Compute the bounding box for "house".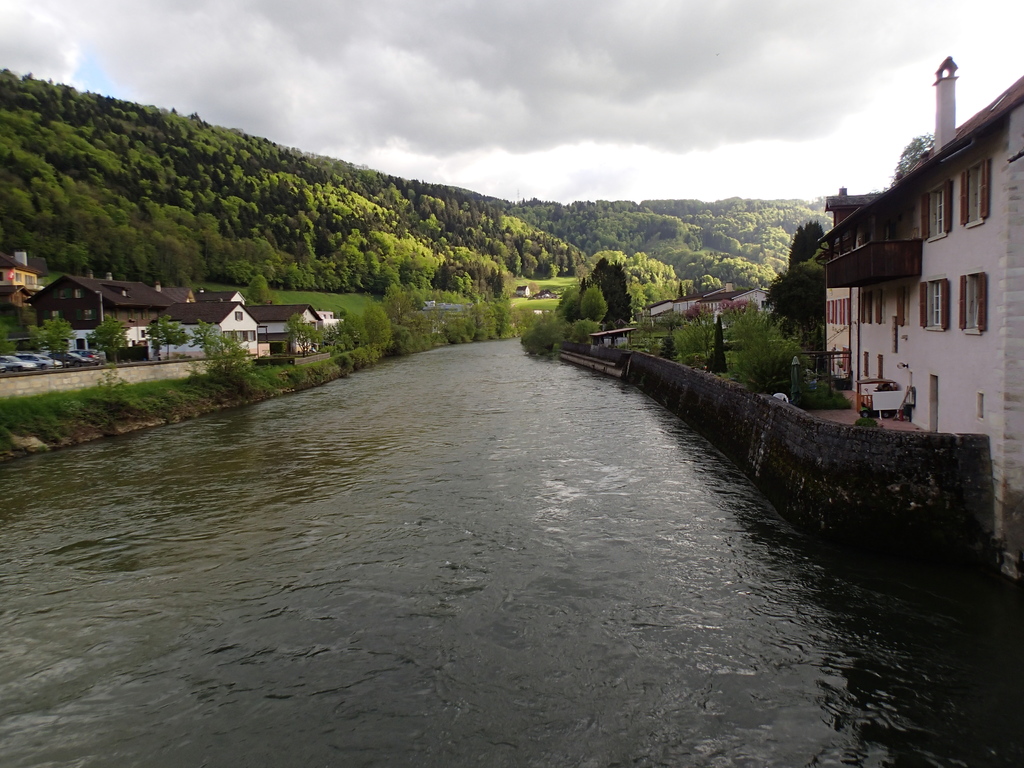
x1=816 y1=50 x2=1023 y2=594.
